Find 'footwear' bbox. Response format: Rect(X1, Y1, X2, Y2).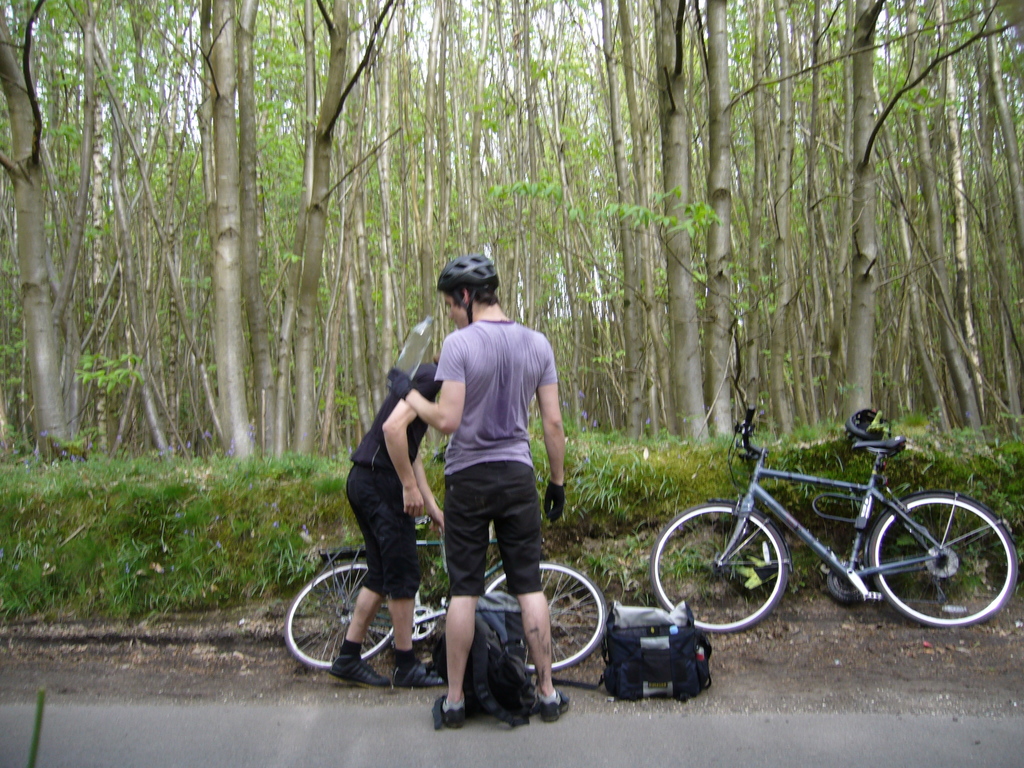
Rect(333, 659, 392, 688).
